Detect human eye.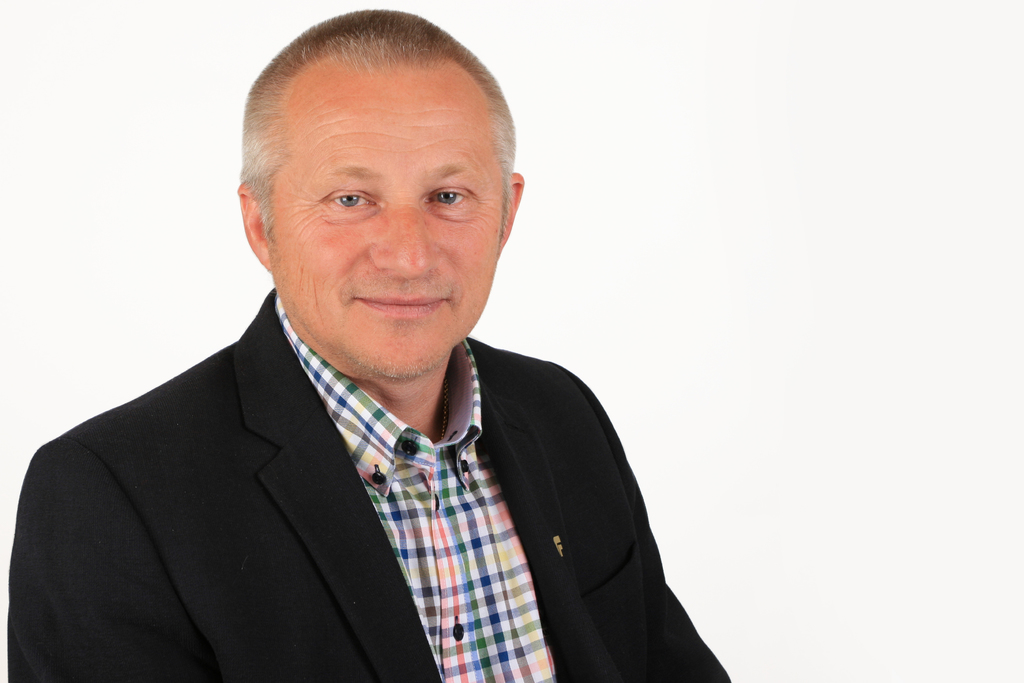
Detected at 318:175:378:215.
